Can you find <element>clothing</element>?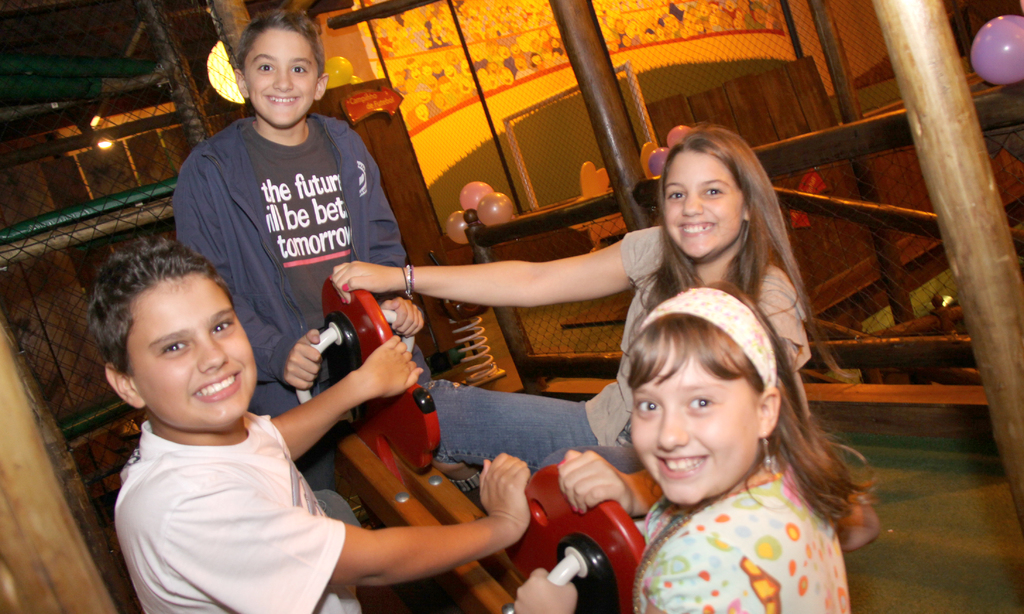
Yes, bounding box: <region>173, 113, 403, 494</region>.
